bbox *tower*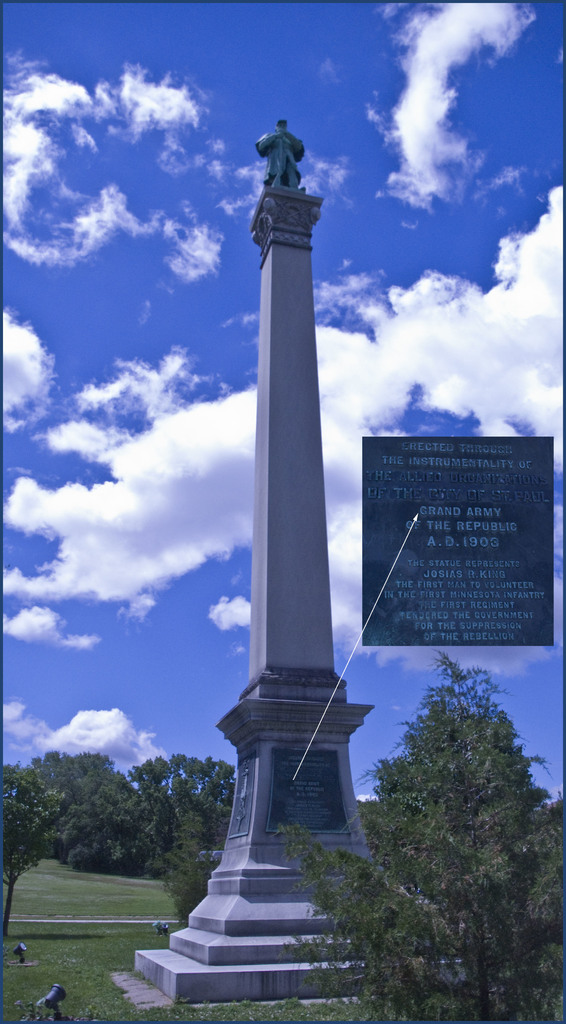
(112, 109, 371, 1009)
